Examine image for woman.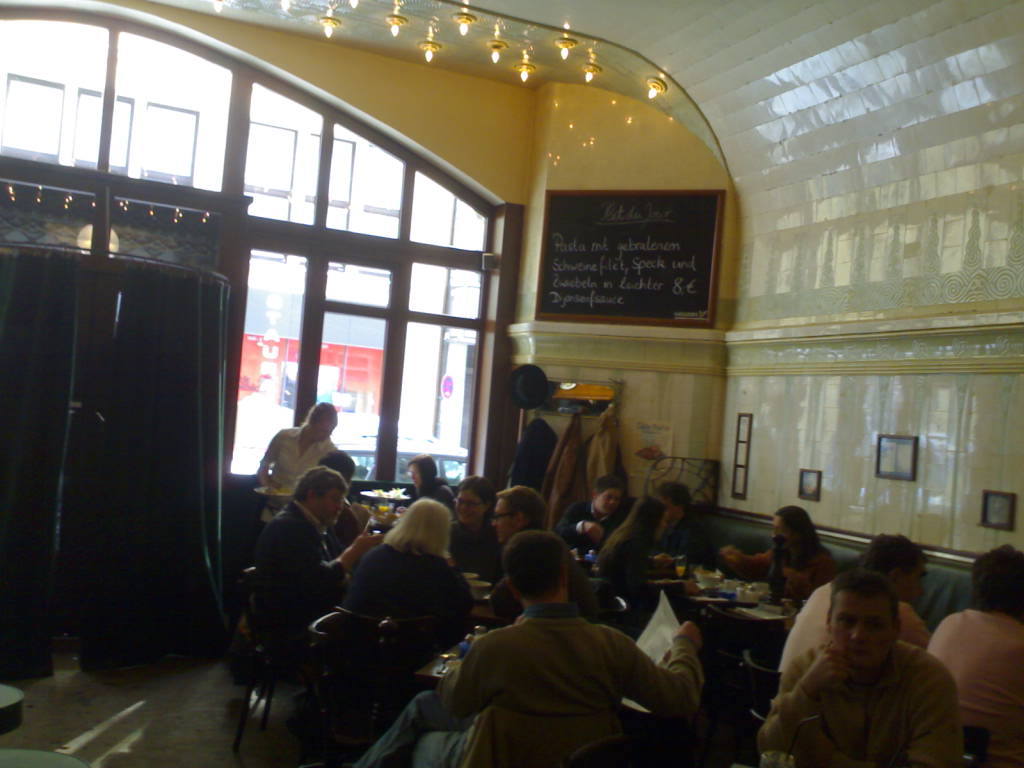
Examination result: (left=253, top=403, right=341, bottom=523).
